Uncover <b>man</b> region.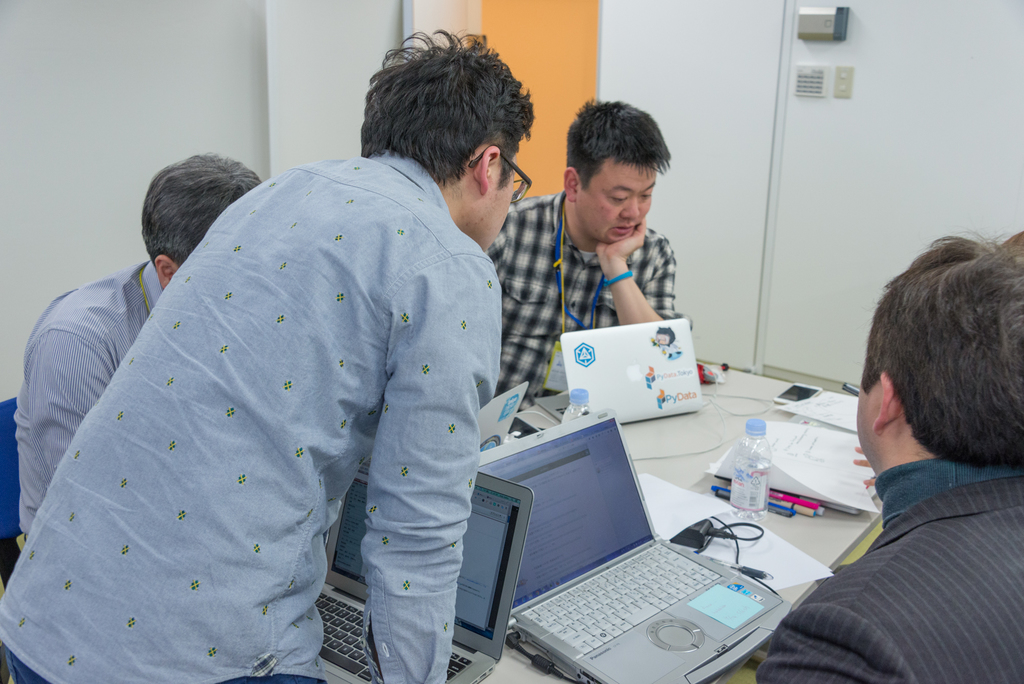
Uncovered: 486,101,682,394.
